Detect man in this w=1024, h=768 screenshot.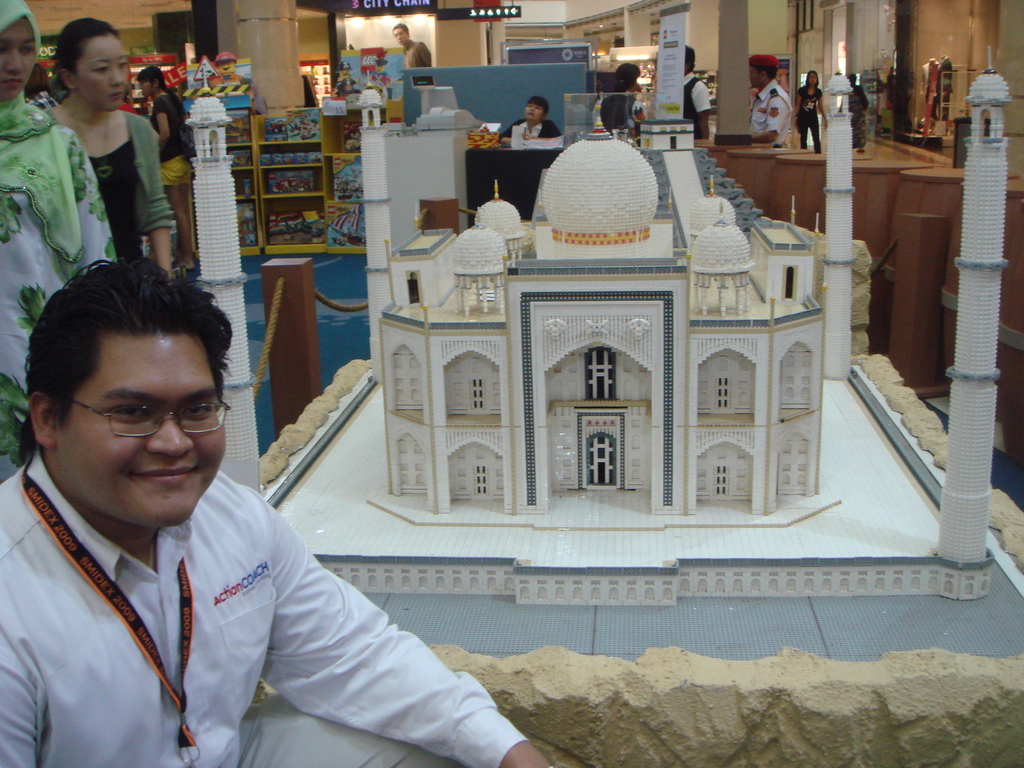
Detection: [747, 52, 795, 148].
